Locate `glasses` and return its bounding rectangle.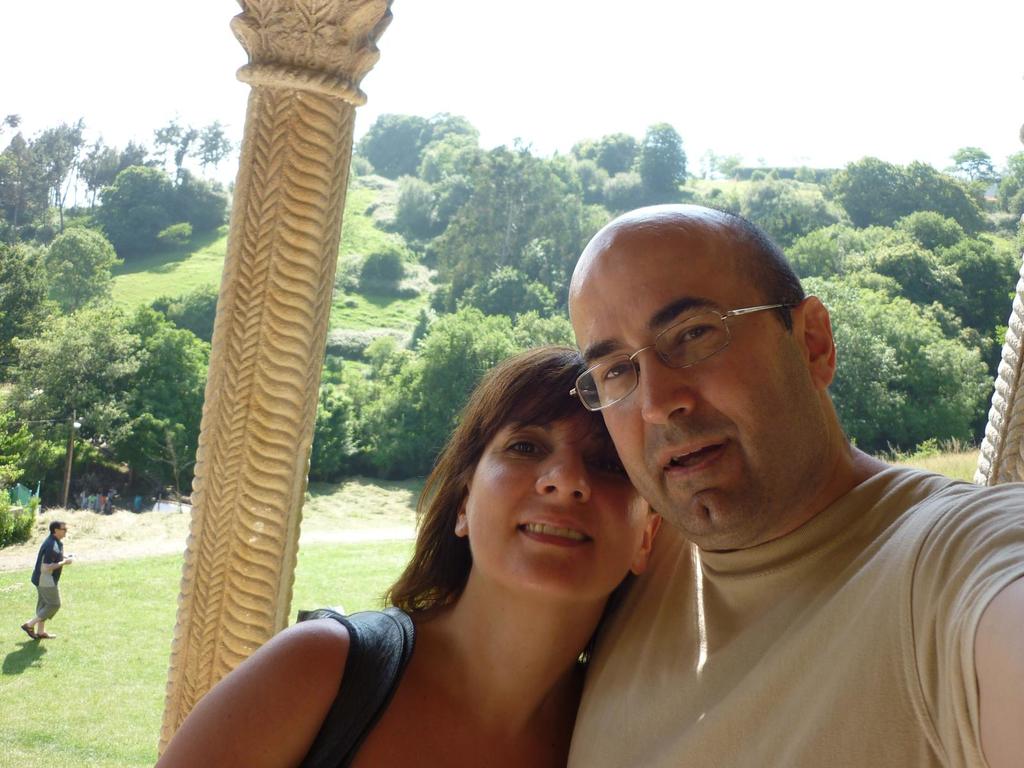
561:294:791:419.
